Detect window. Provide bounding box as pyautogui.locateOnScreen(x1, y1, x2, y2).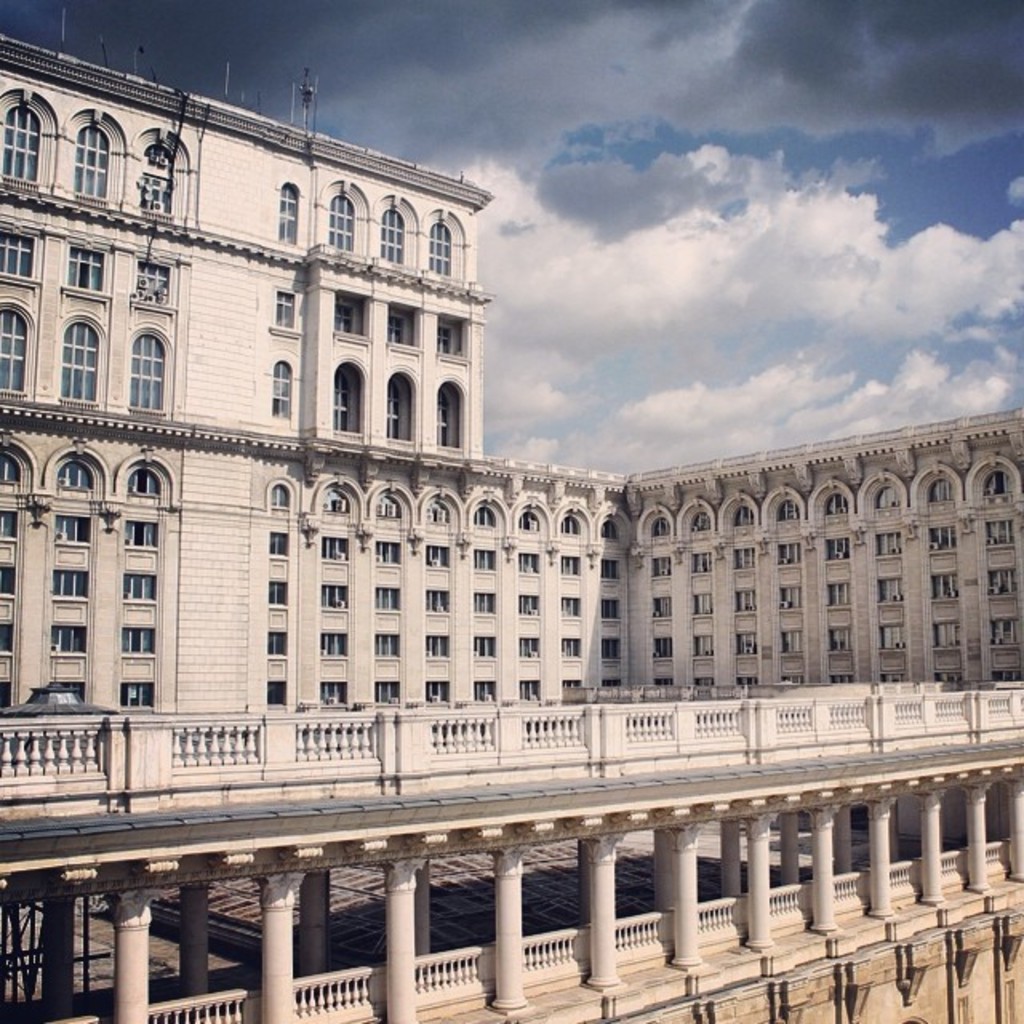
pyautogui.locateOnScreen(690, 555, 706, 570).
